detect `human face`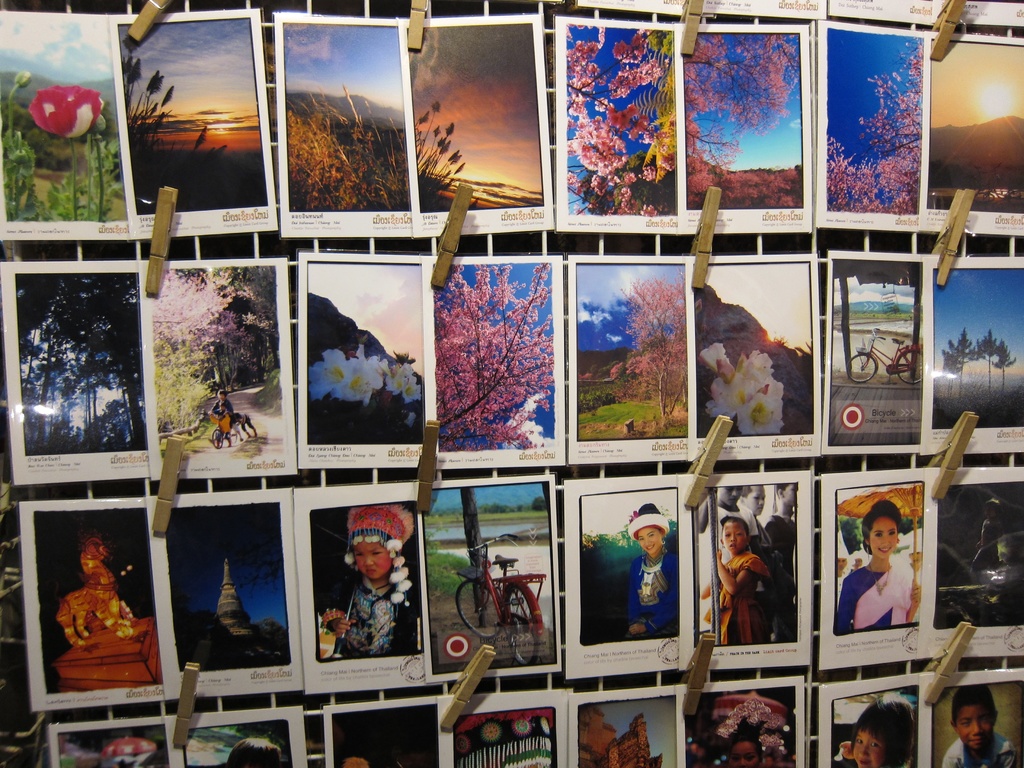
left=355, top=533, right=390, bottom=577
